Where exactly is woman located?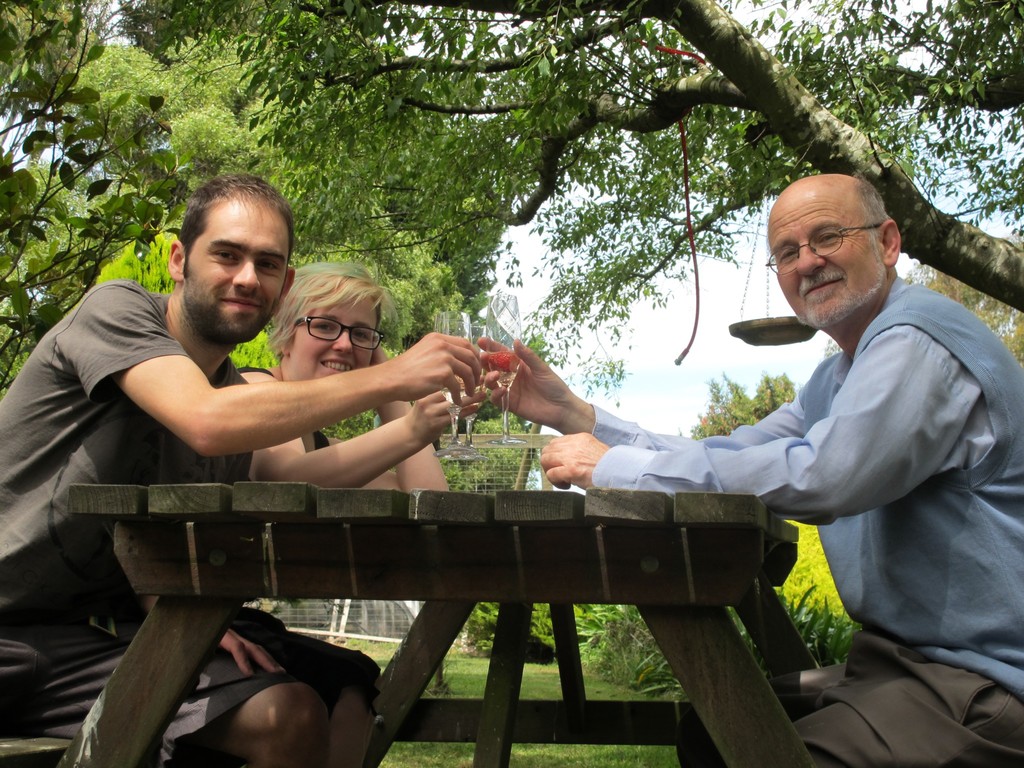
Its bounding box is 230/255/489/488.
